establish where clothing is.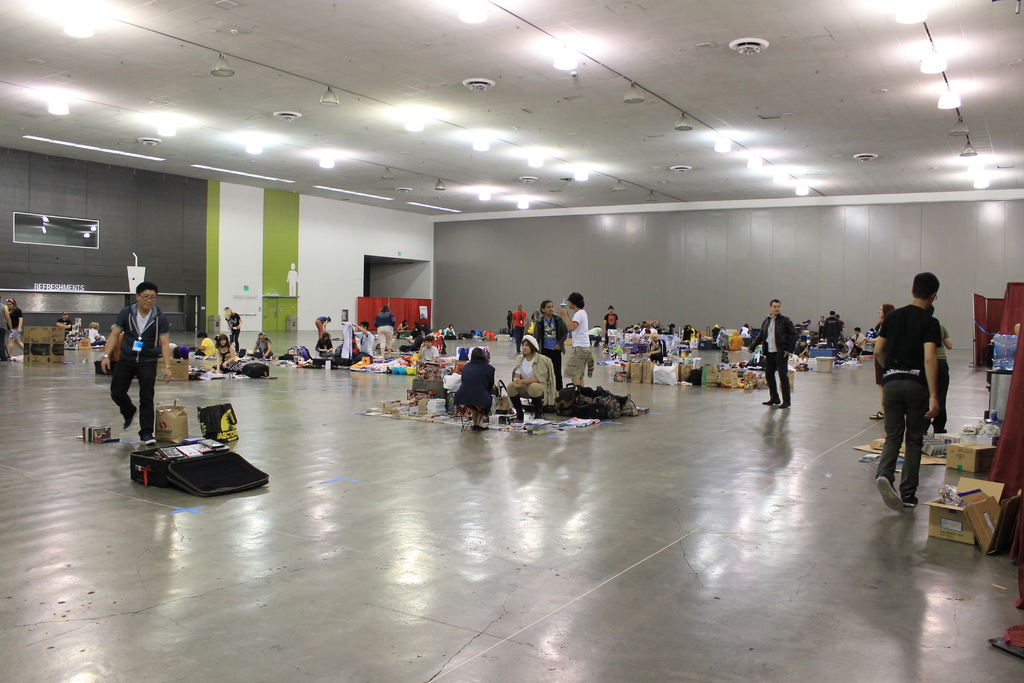
Established at x1=4 y1=306 x2=20 y2=348.
